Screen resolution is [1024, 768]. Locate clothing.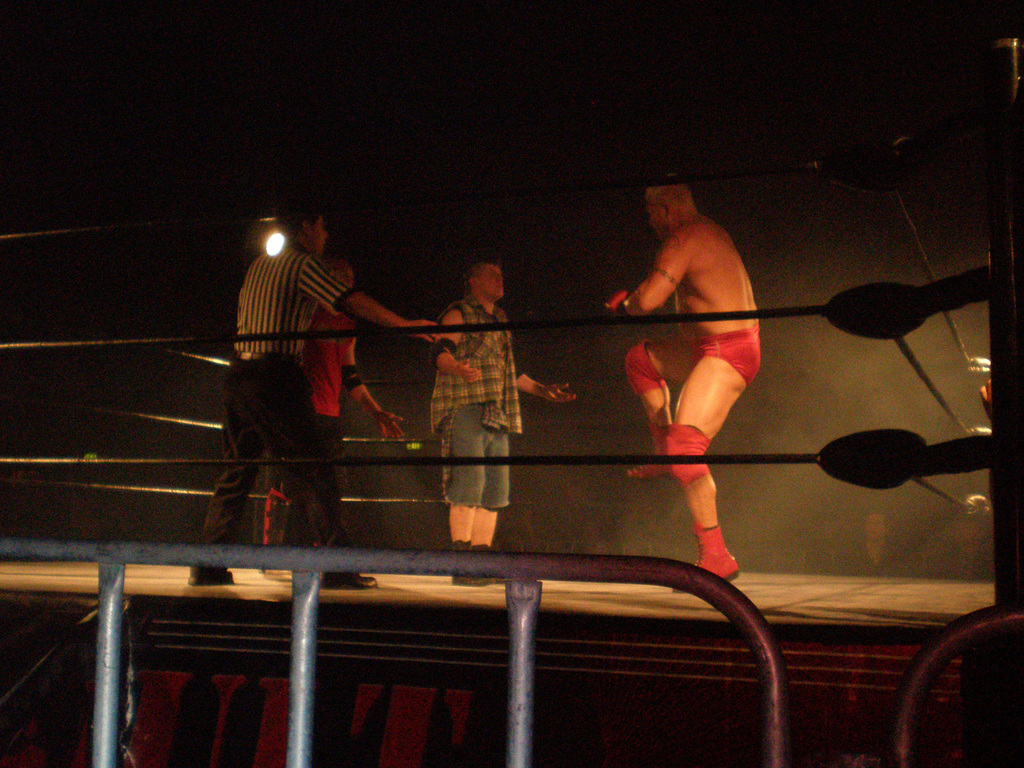
(x1=836, y1=535, x2=916, y2=577).
